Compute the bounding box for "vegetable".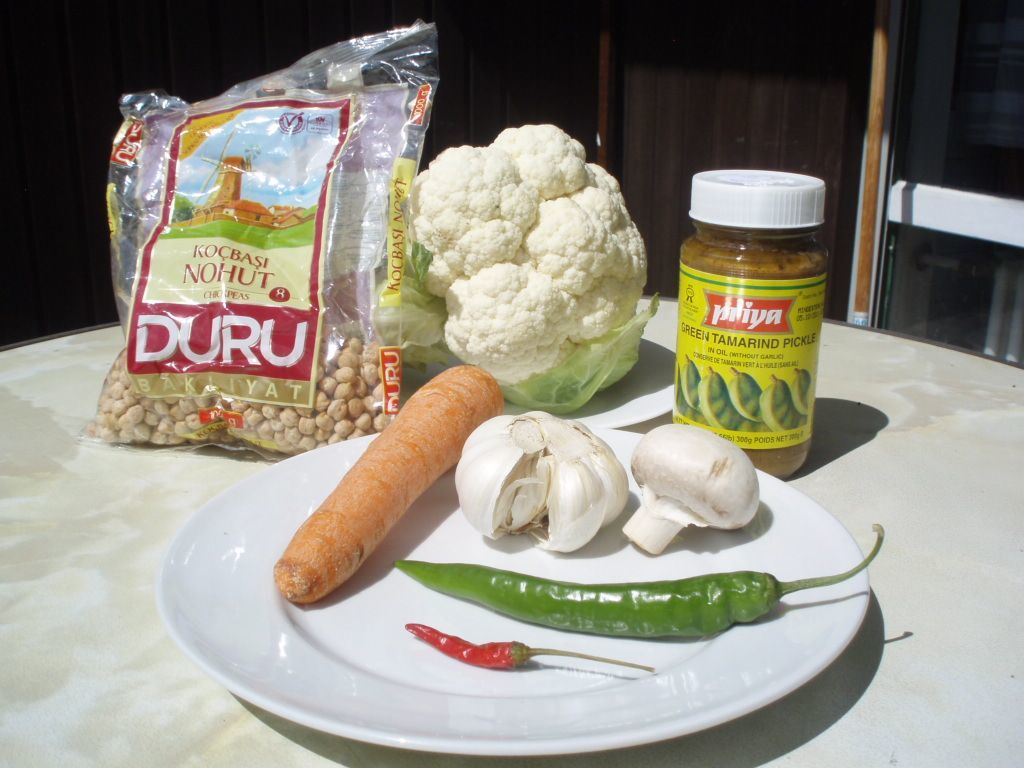
left=621, top=420, right=758, bottom=554.
